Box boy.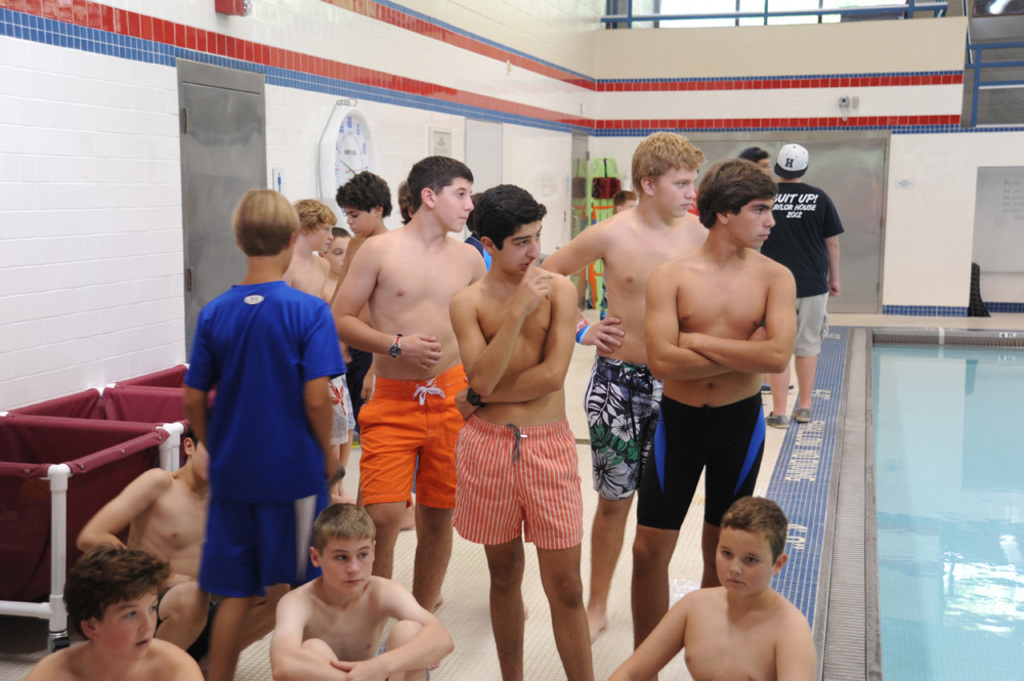
pyautogui.locateOnScreen(541, 126, 707, 639).
